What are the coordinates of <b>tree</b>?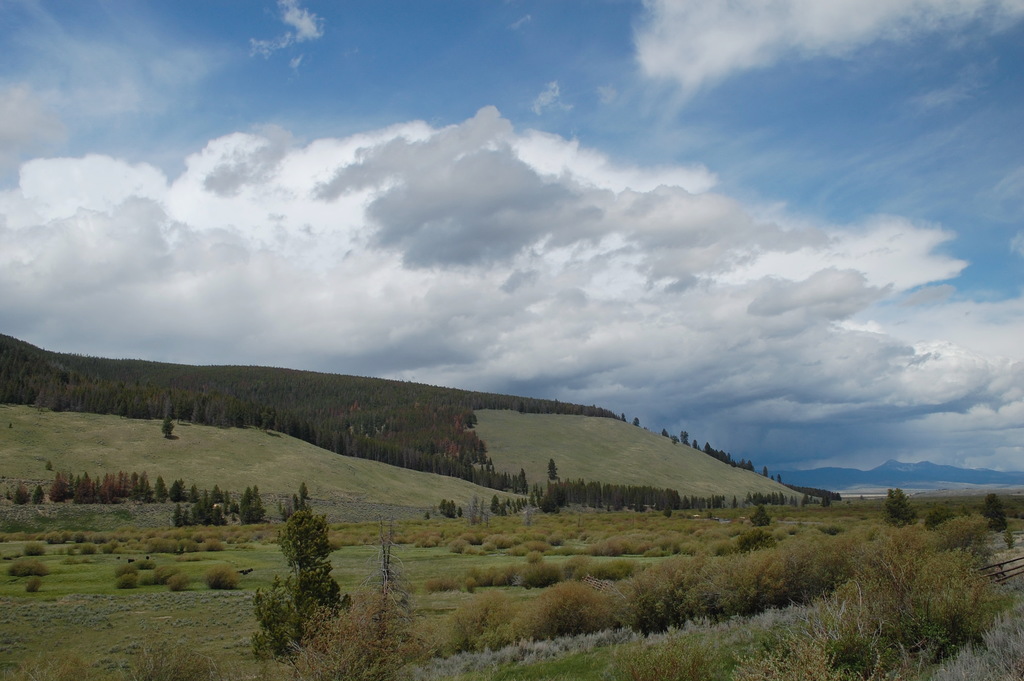
region(980, 493, 1011, 530).
